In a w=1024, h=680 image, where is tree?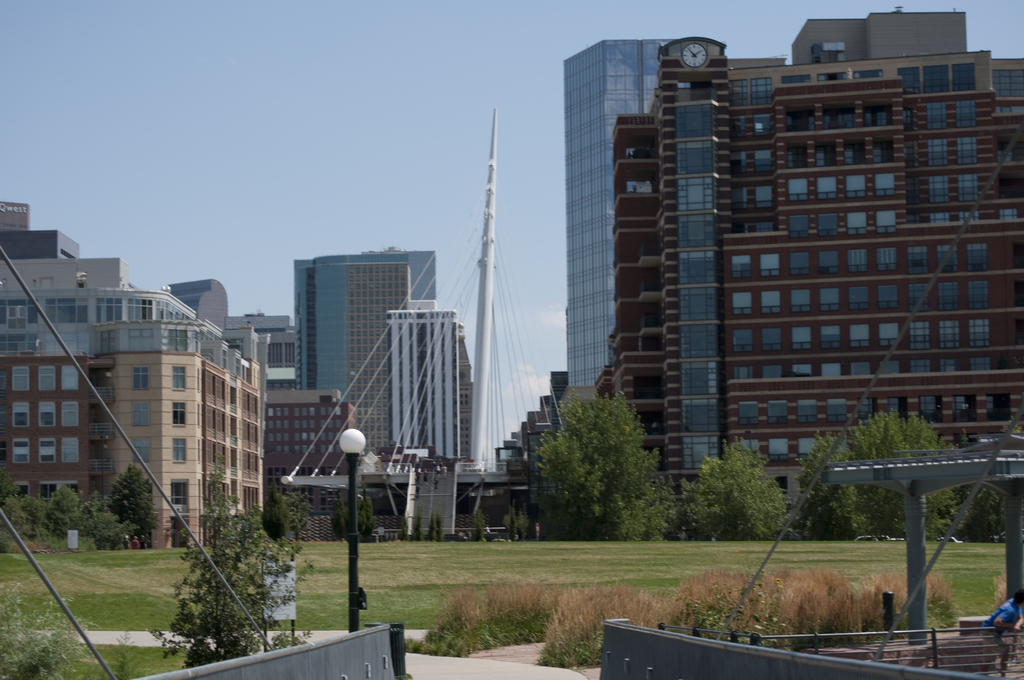
{"left": 0, "top": 486, "right": 46, "bottom": 546}.
